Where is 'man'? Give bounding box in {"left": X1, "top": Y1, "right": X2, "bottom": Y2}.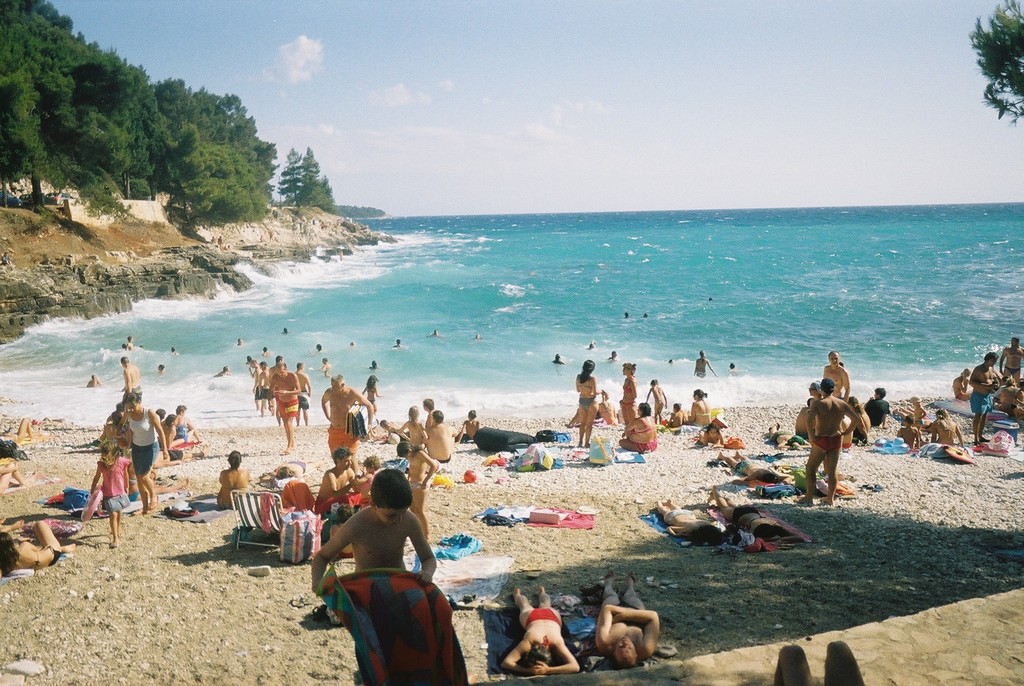
{"left": 250, "top": 361, "right": 273, "bottom": 419}.
